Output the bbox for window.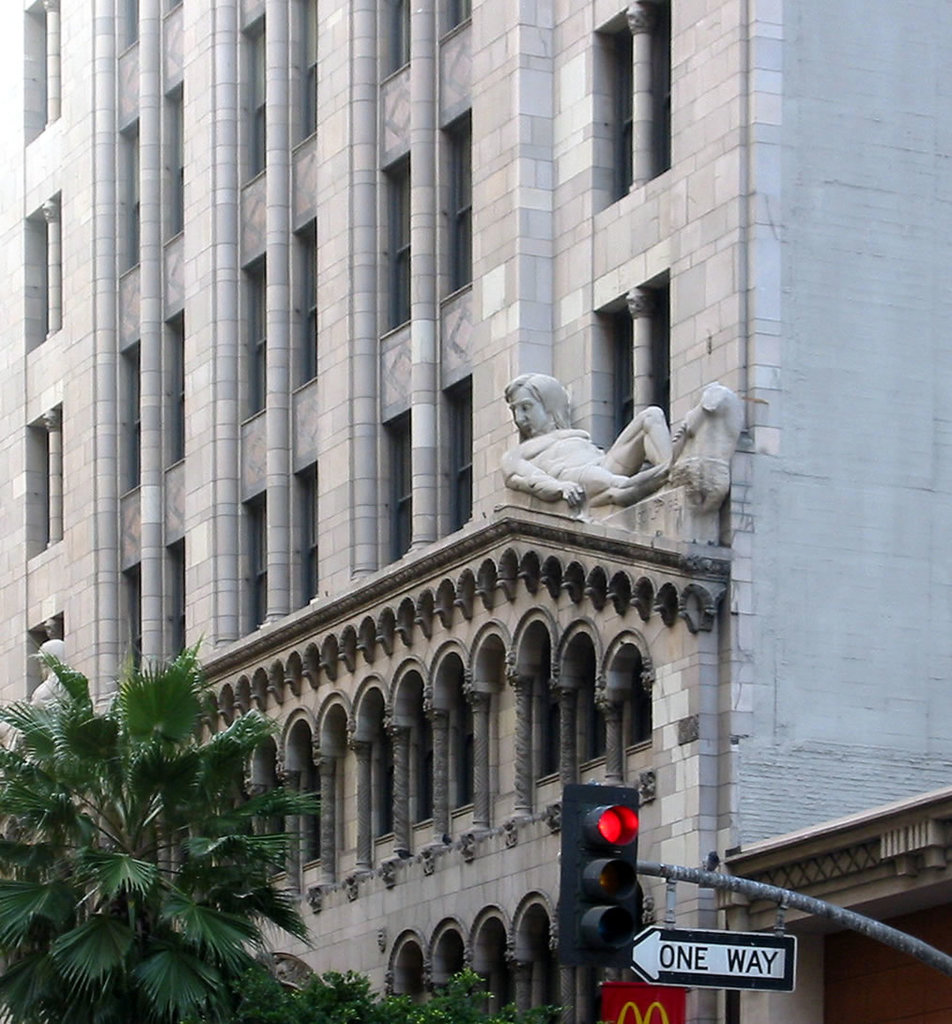
<box>126,573,140,685</box>.
